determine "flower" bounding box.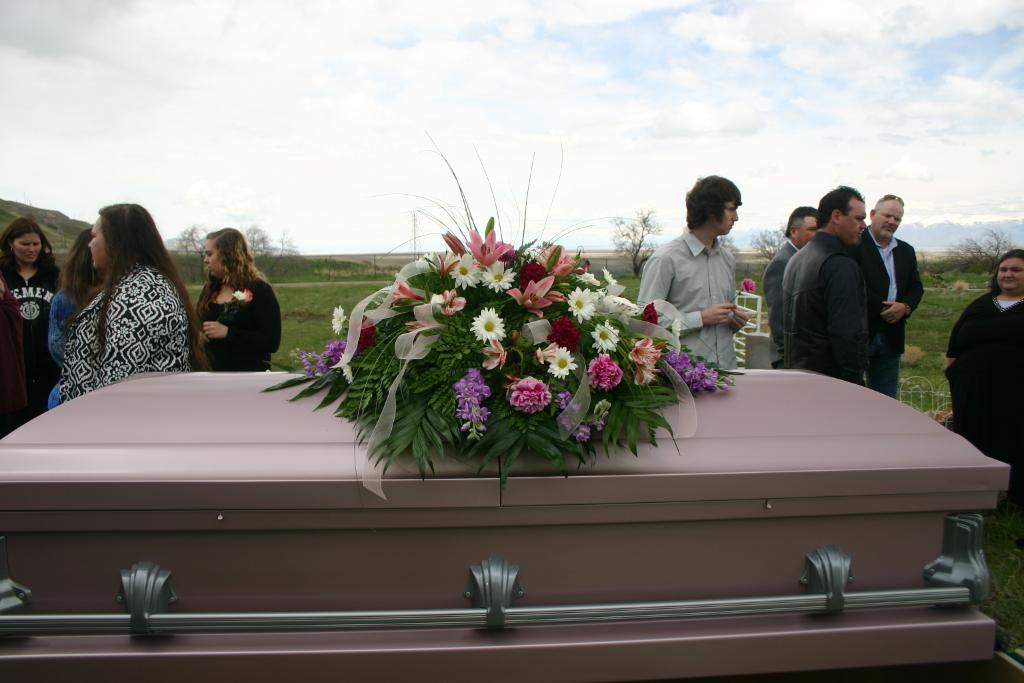
Determined: crop(579, 266, 599, 285).
